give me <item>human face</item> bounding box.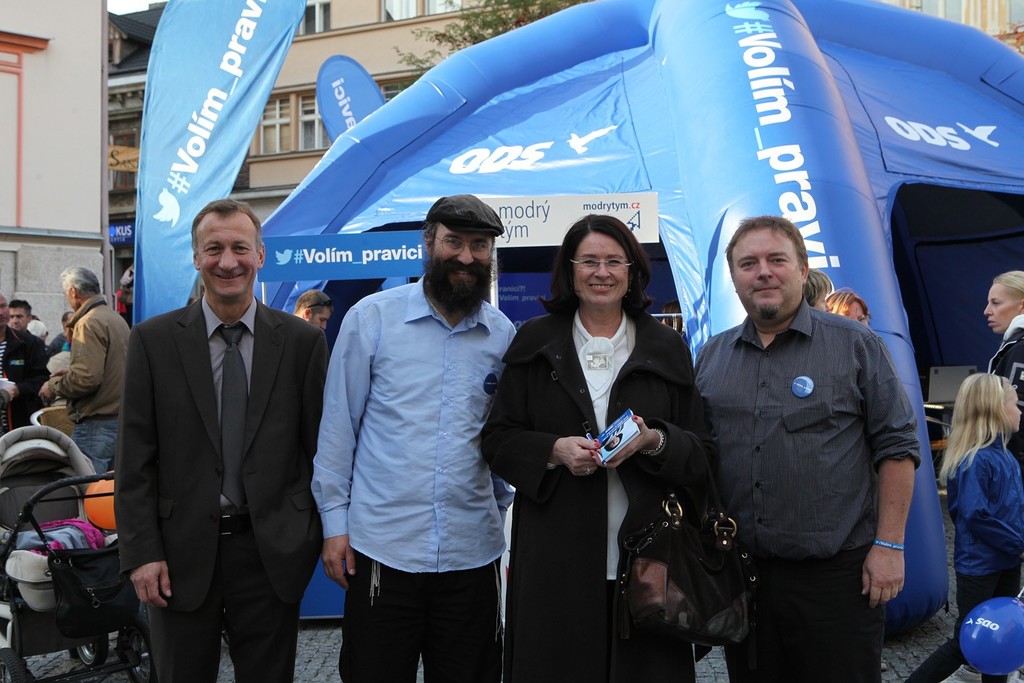
{"left": 573, "top": 233, "right": 624, "bottom": 309}.
